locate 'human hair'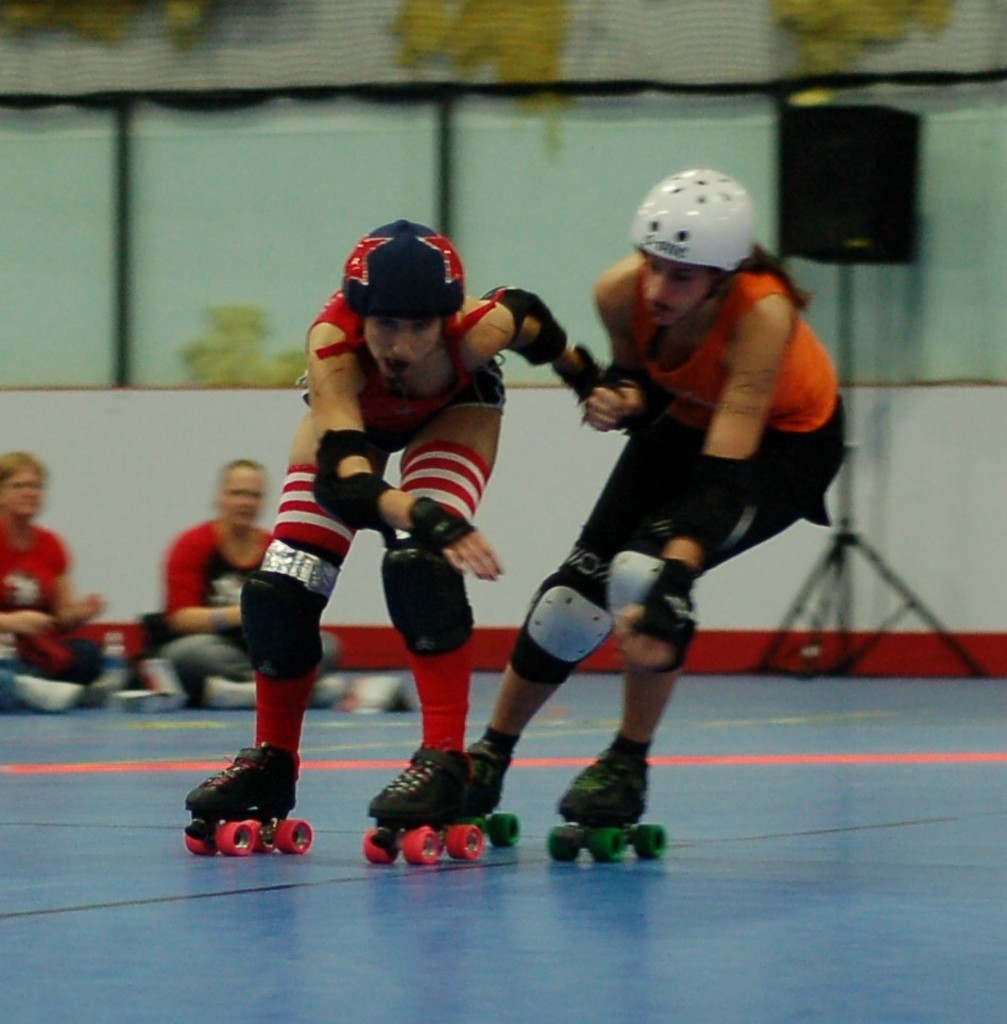
BBox(734, 239, 813, 308)
